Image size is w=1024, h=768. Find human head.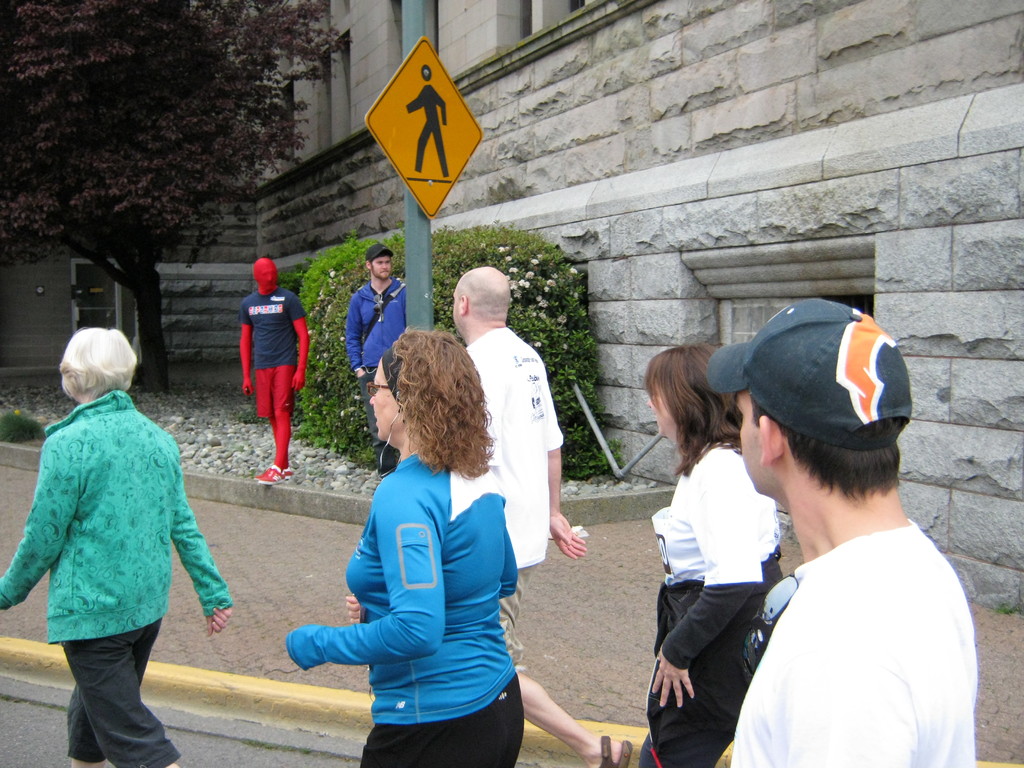
365,323,484,452.
